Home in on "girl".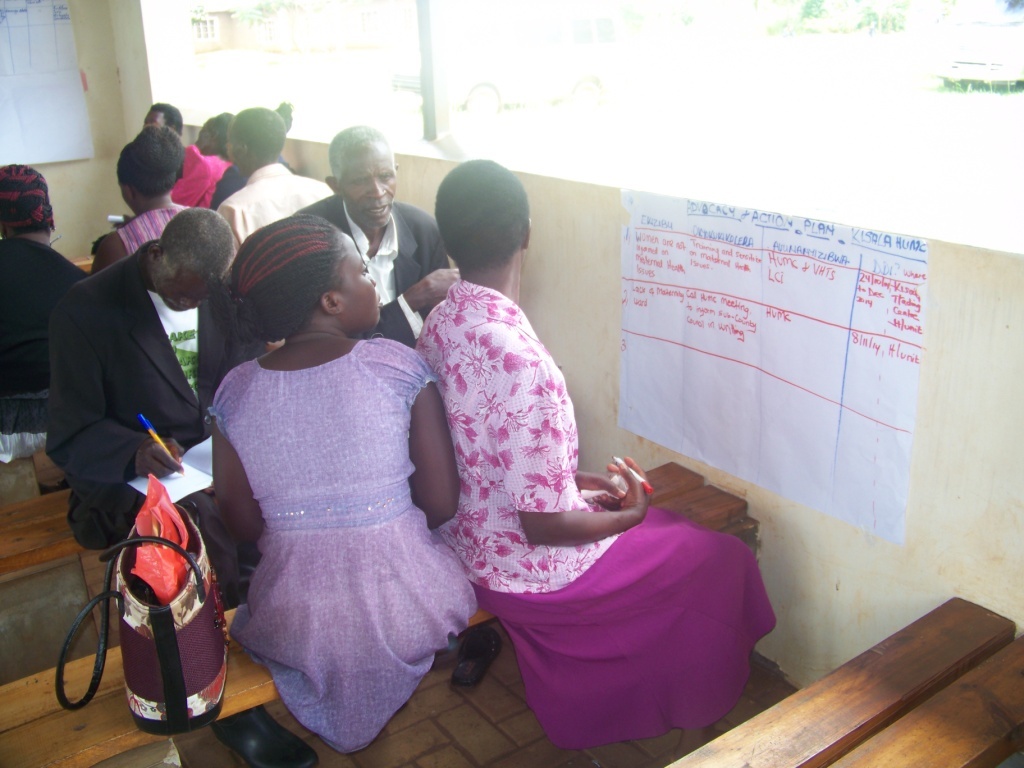
Homed in at [88,124,196,268].
